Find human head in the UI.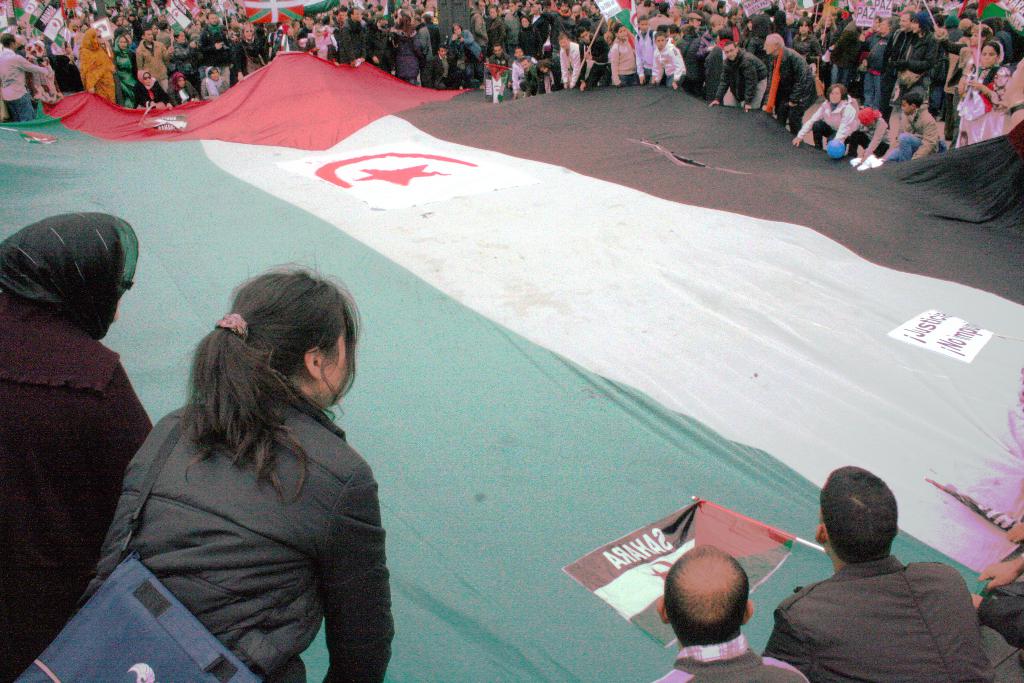
UI element at <bbox>614, 23, 625, 40</bbox>.
